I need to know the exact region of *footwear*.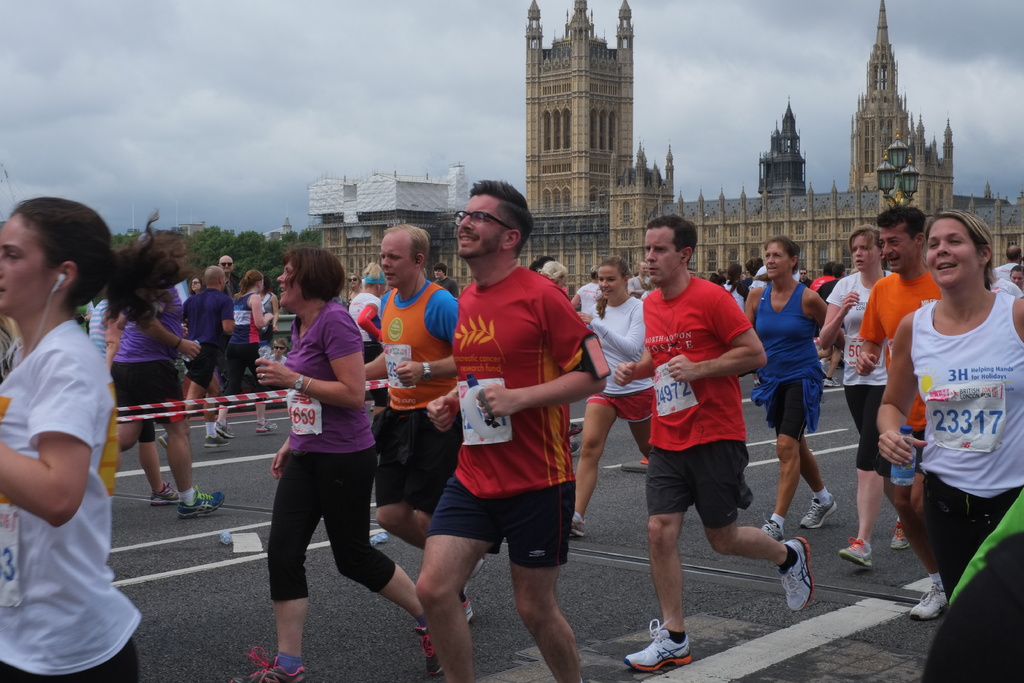
Region: (left=799, top=495, right=840, bottom=530).
